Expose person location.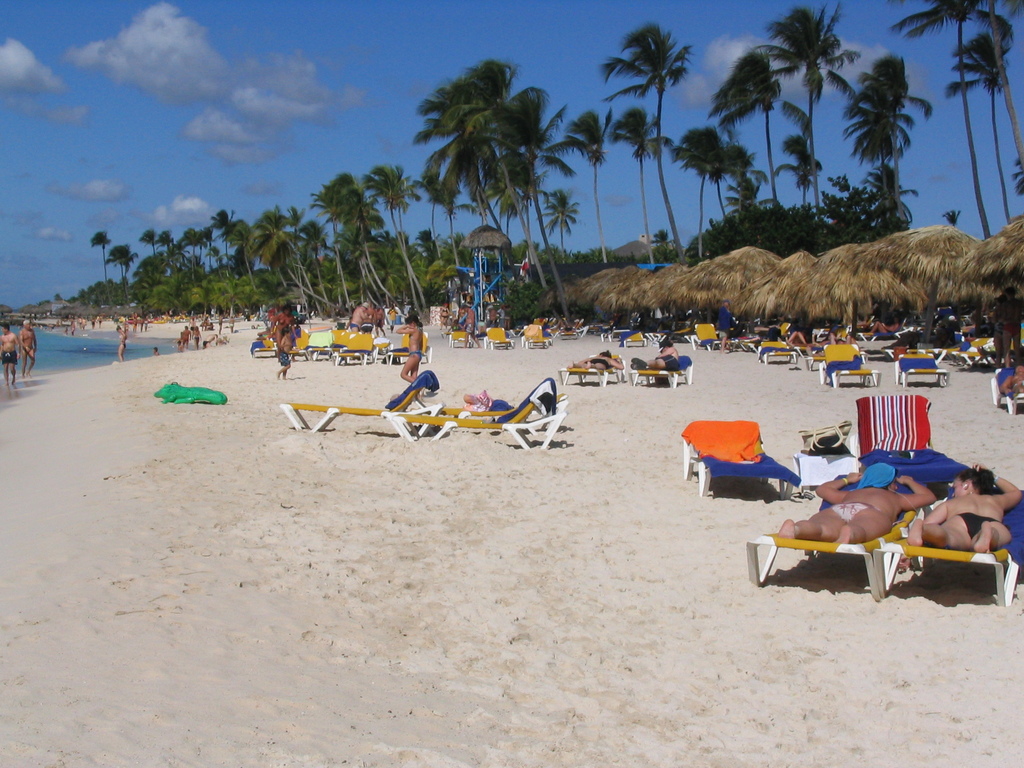
Exposed at left=175, top=342, right=185, bottom=353.
